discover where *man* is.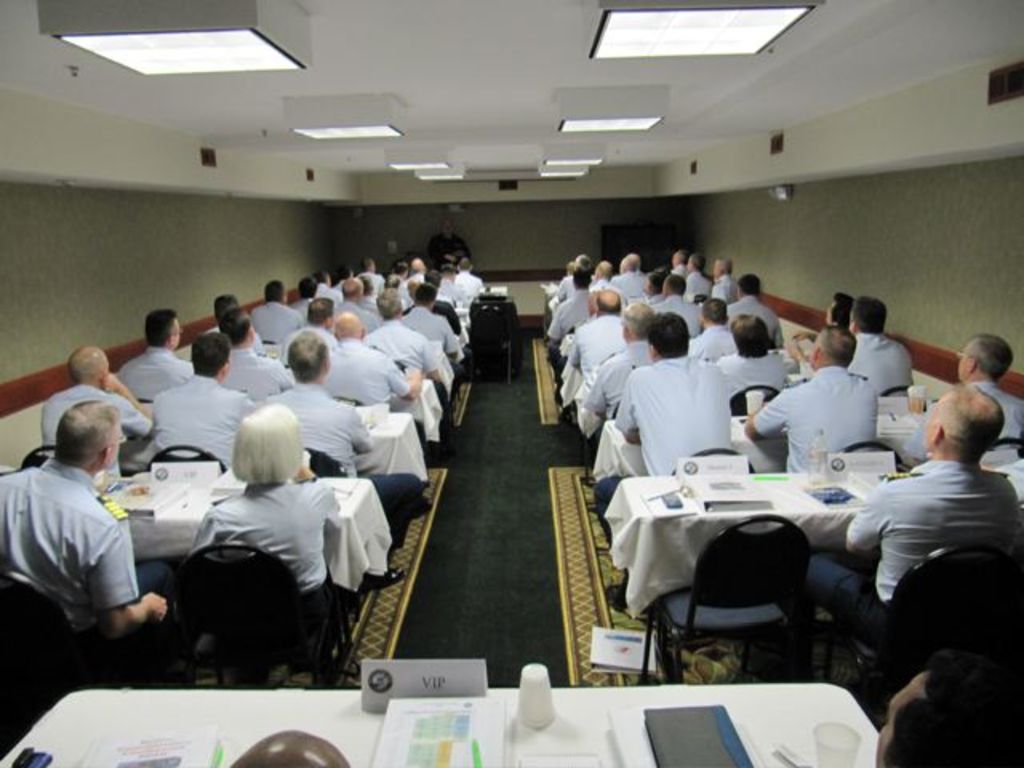
Discovered at {"x1": 288, "y1": 274, "x2": 325, "y2": 323}.
